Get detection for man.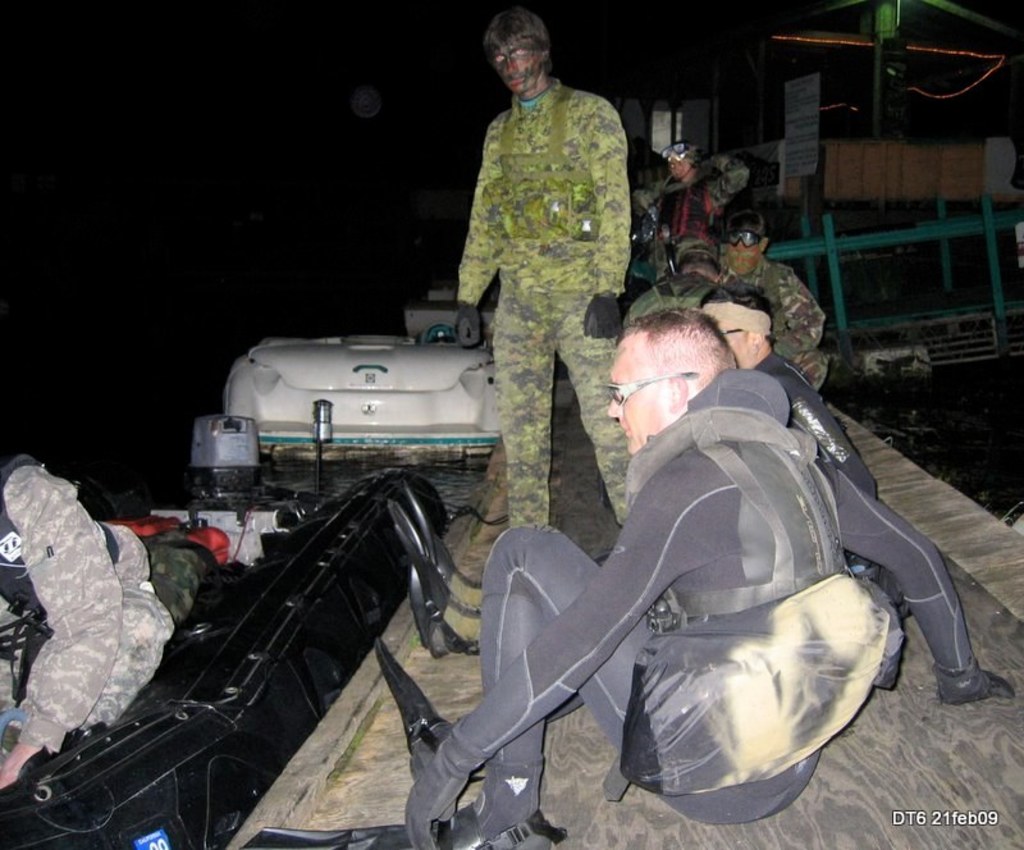
Detection: Rect(701, 274, 908, 693).
